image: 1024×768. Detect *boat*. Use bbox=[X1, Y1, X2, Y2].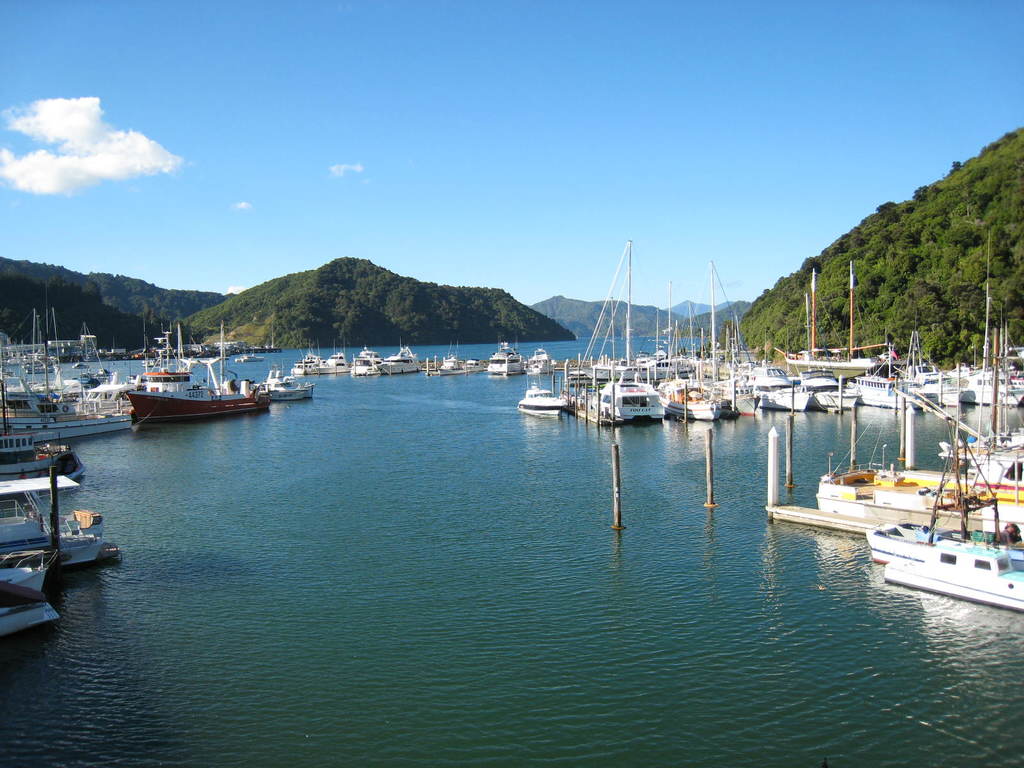
bbox=[820, 454, 1023, 533].
